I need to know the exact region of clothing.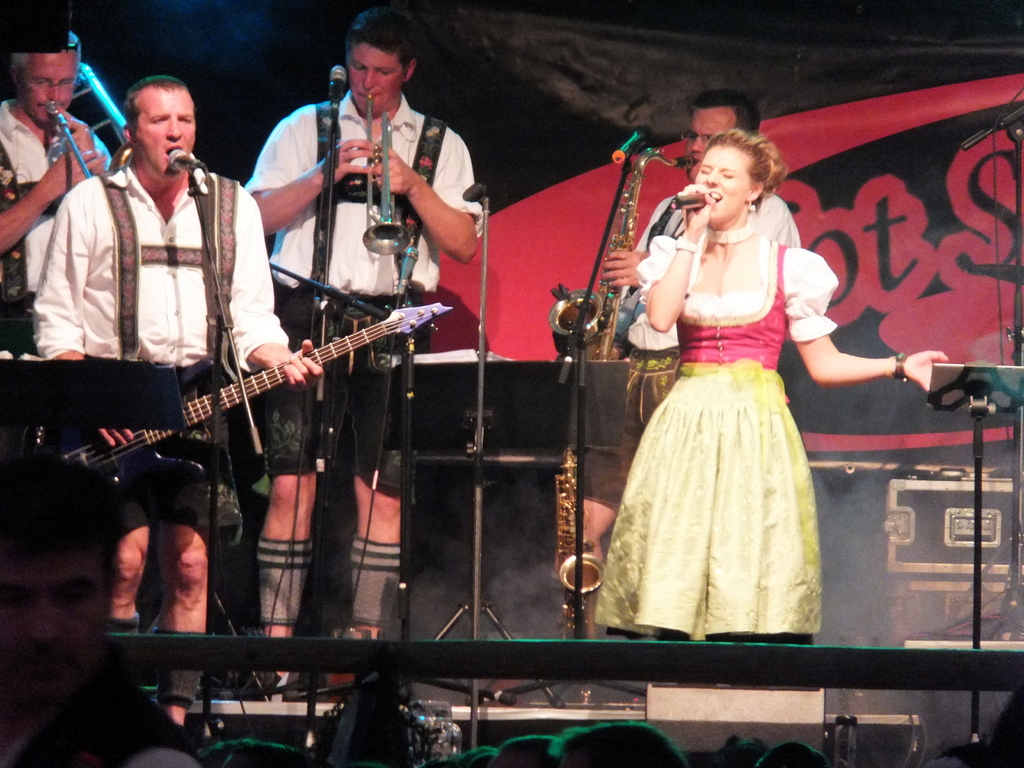
Region: <region>591, 220, 840, 640</region>.
